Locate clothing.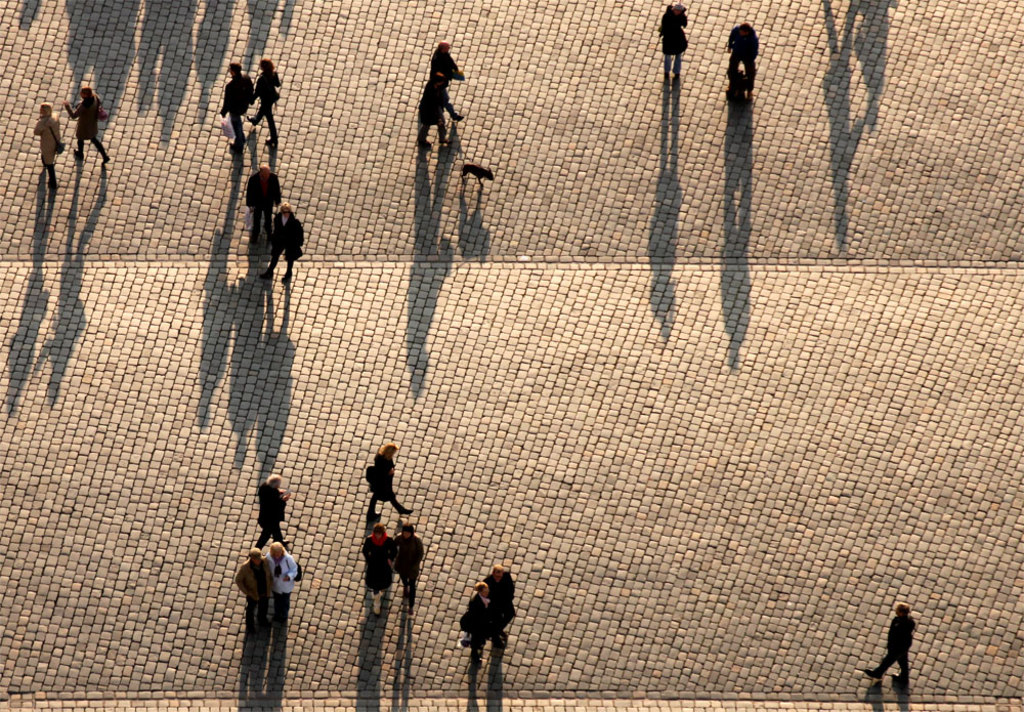
Bounding box: Rect(418, 83, 450, 144).
